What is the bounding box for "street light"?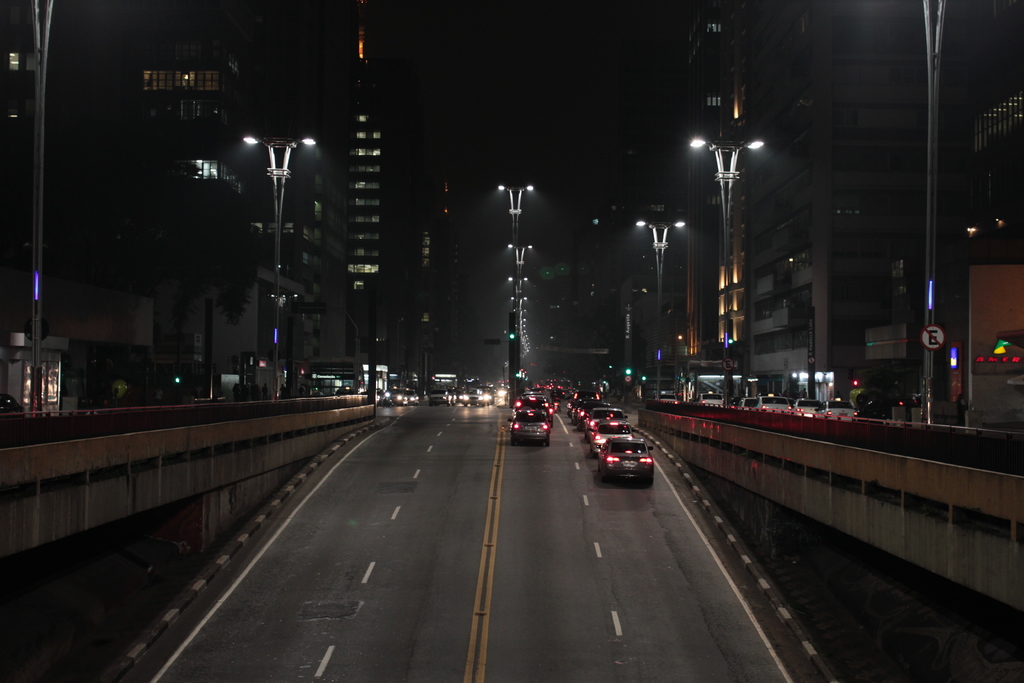
(left=241, top=134, right=320, bottom=402).
